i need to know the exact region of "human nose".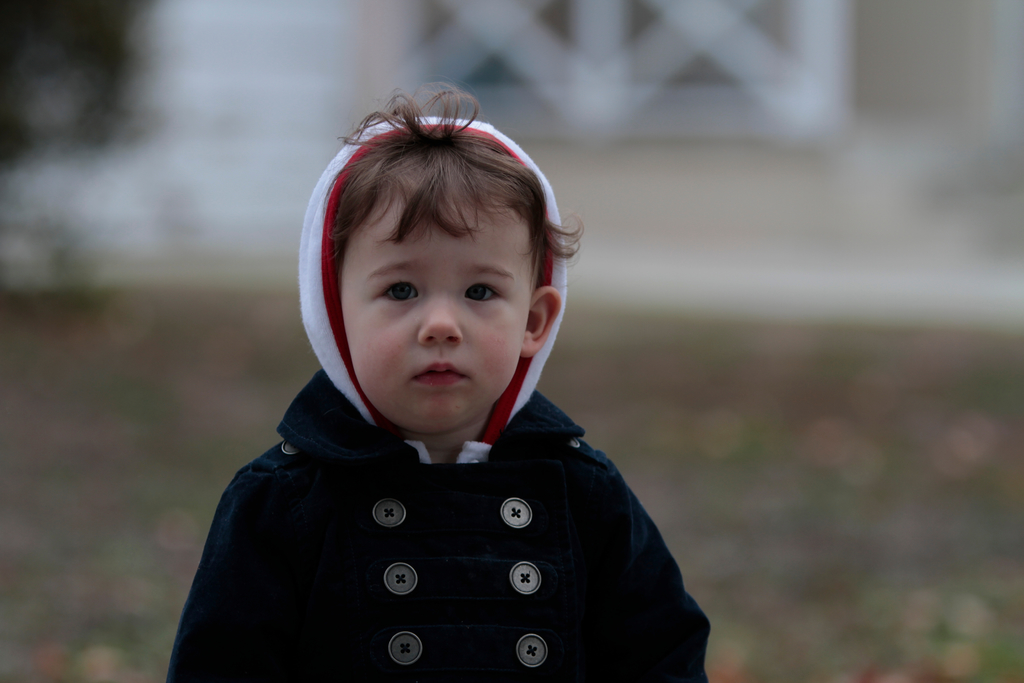
Region: (left=419, top=290, right=463, bottom=348).
